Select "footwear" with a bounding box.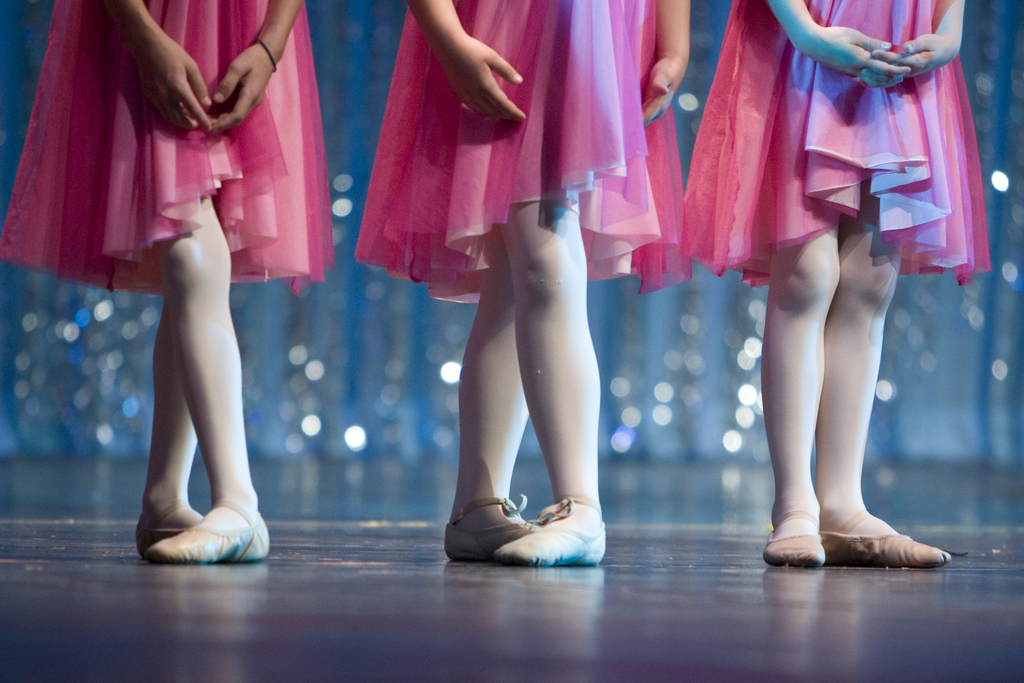
region(138, 495, 273, 567).
